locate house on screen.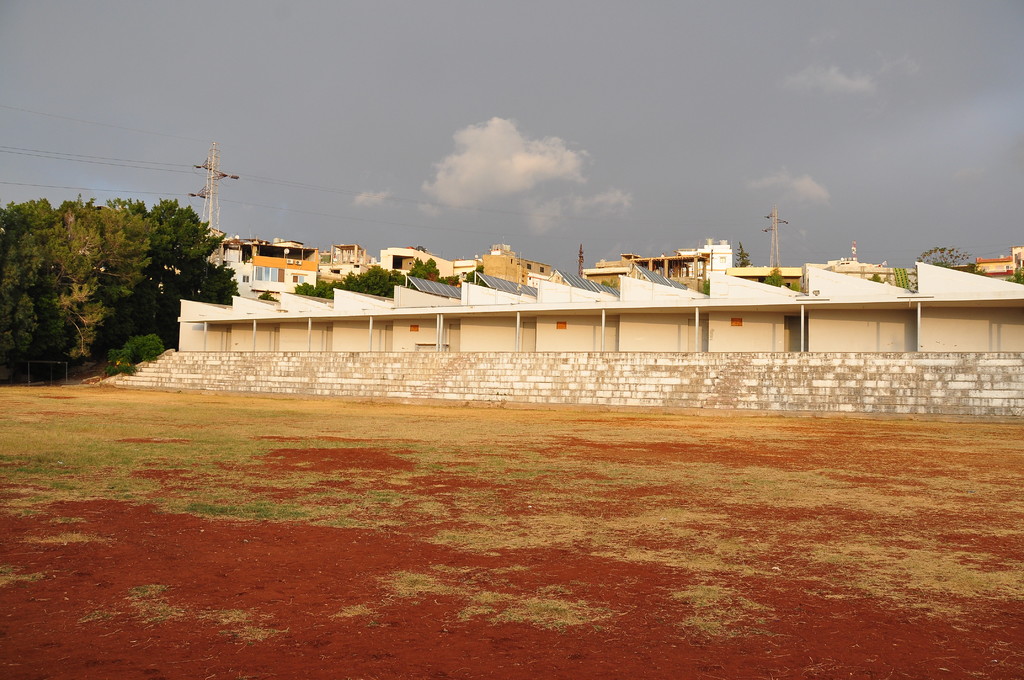
On screen at [x1=233, y1=293, x2=280, y2=352].
